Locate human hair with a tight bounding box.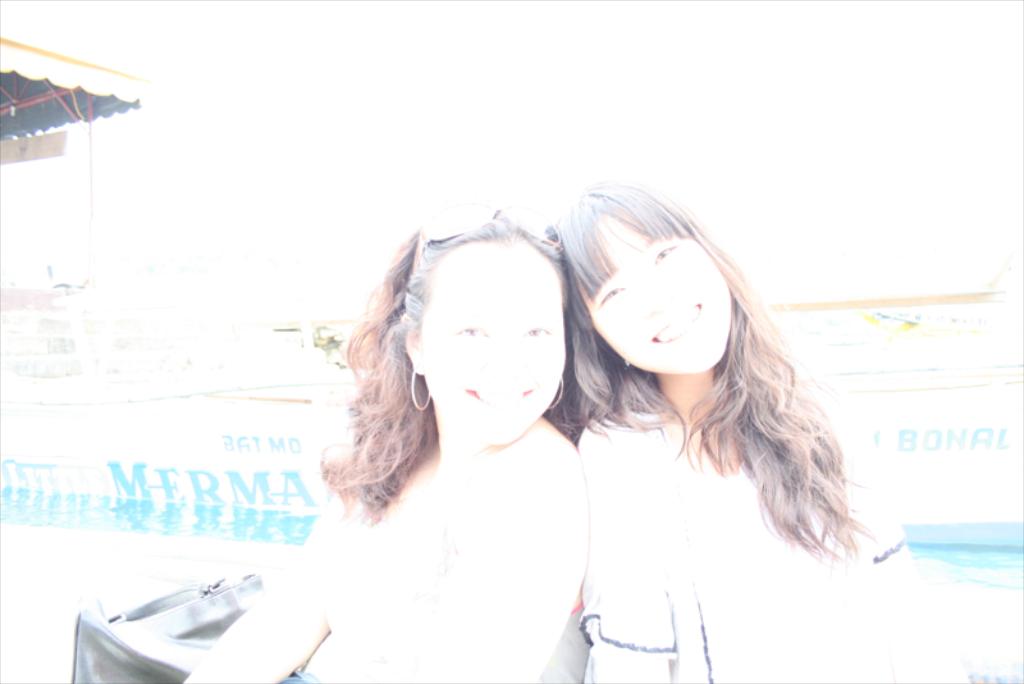
rect(317, 204, 612, 529).
